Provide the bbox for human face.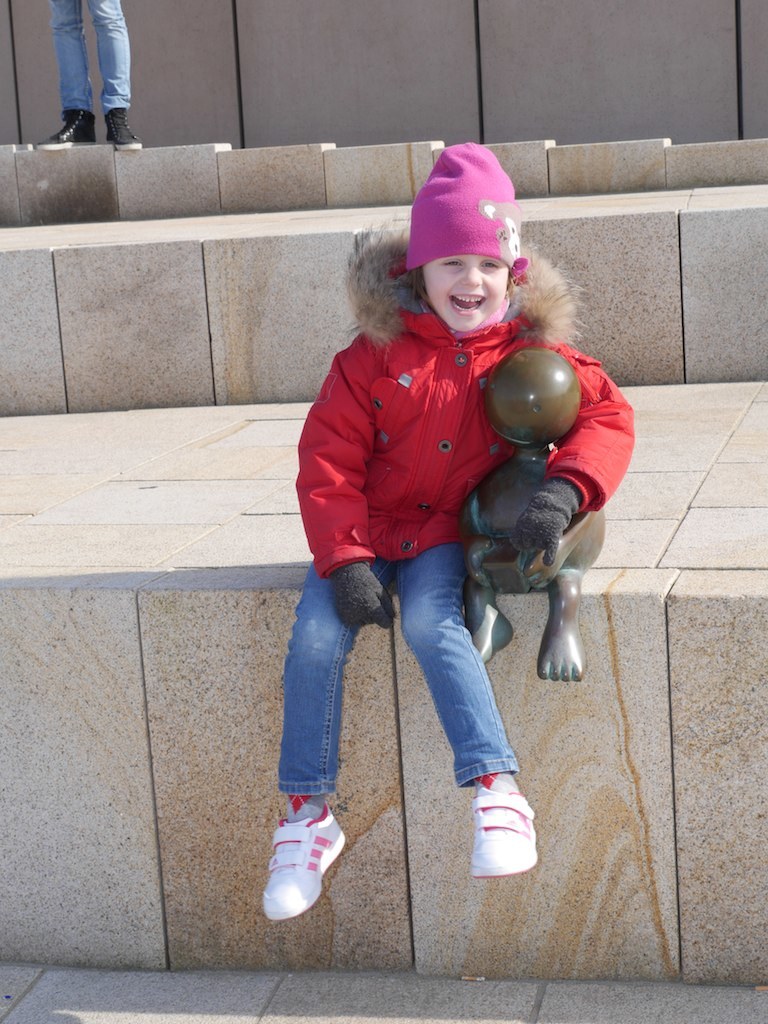
[422, 254, 509, 330].
